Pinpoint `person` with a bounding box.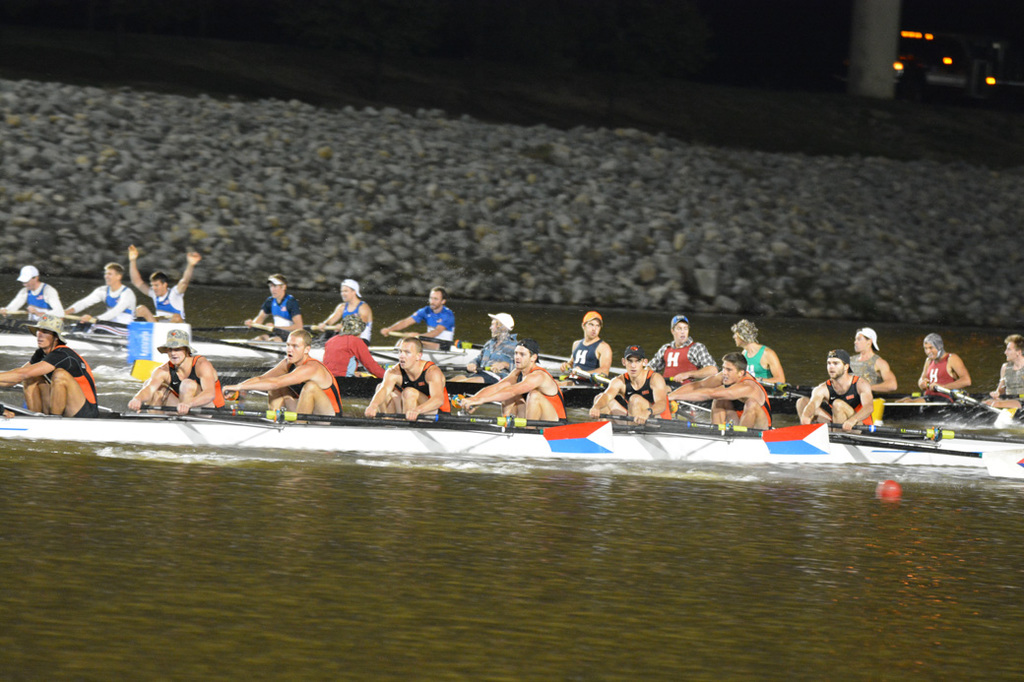
<bbox>589, 344, 672, 423</bbox>.
